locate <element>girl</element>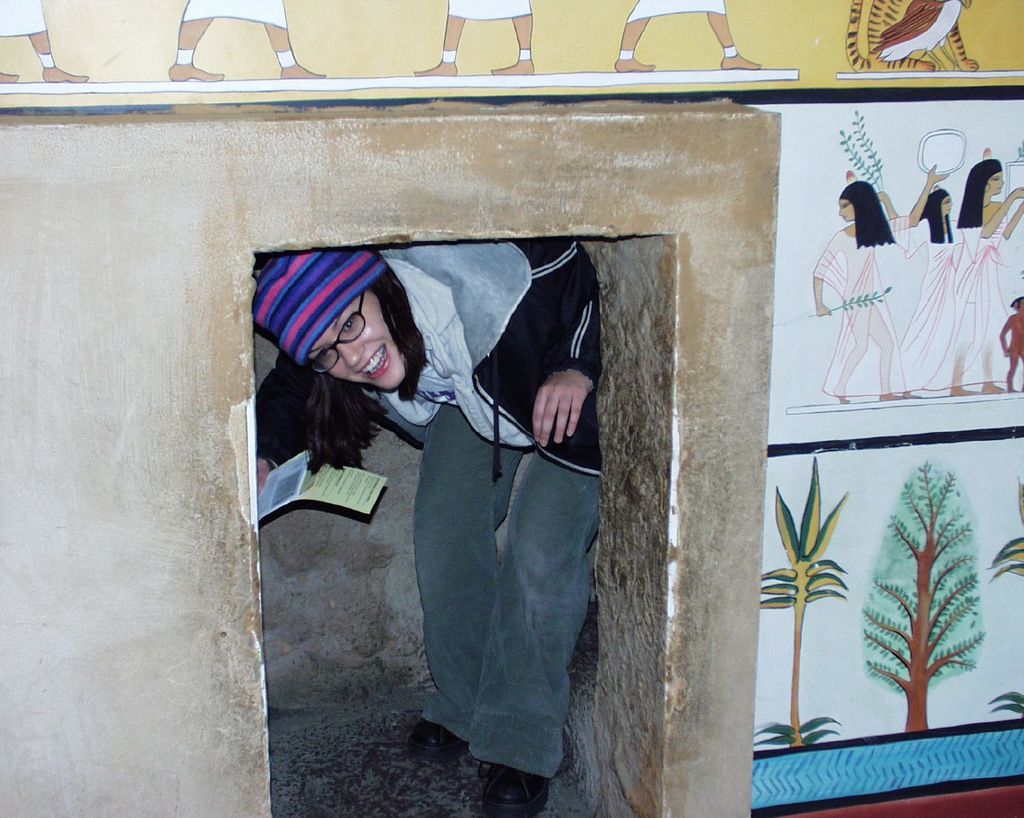
select_region(251, 250, 600, 817)
